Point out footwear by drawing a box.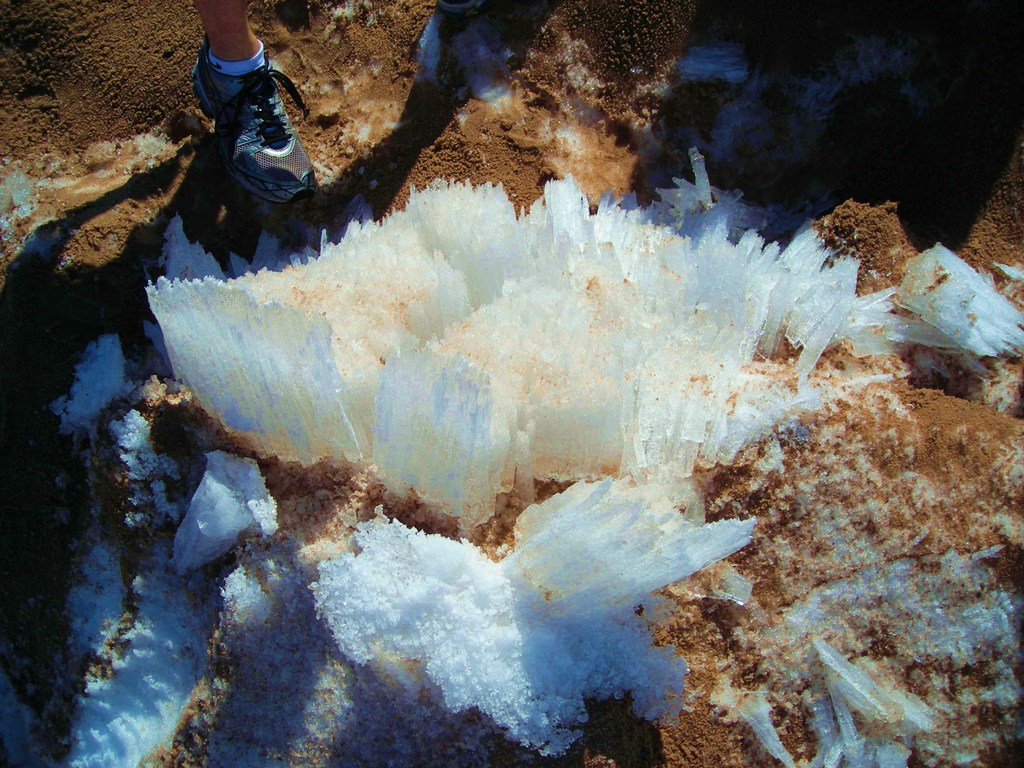
crop(195, 33, 323, 202).
